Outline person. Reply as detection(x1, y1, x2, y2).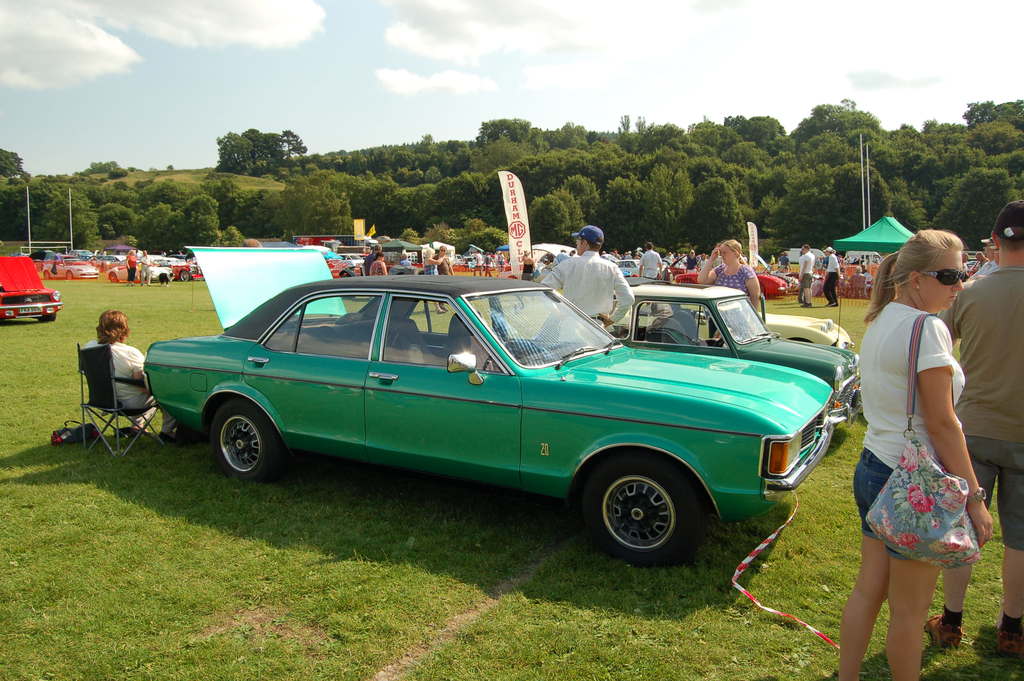
detection(472, 248, 480, 273).
